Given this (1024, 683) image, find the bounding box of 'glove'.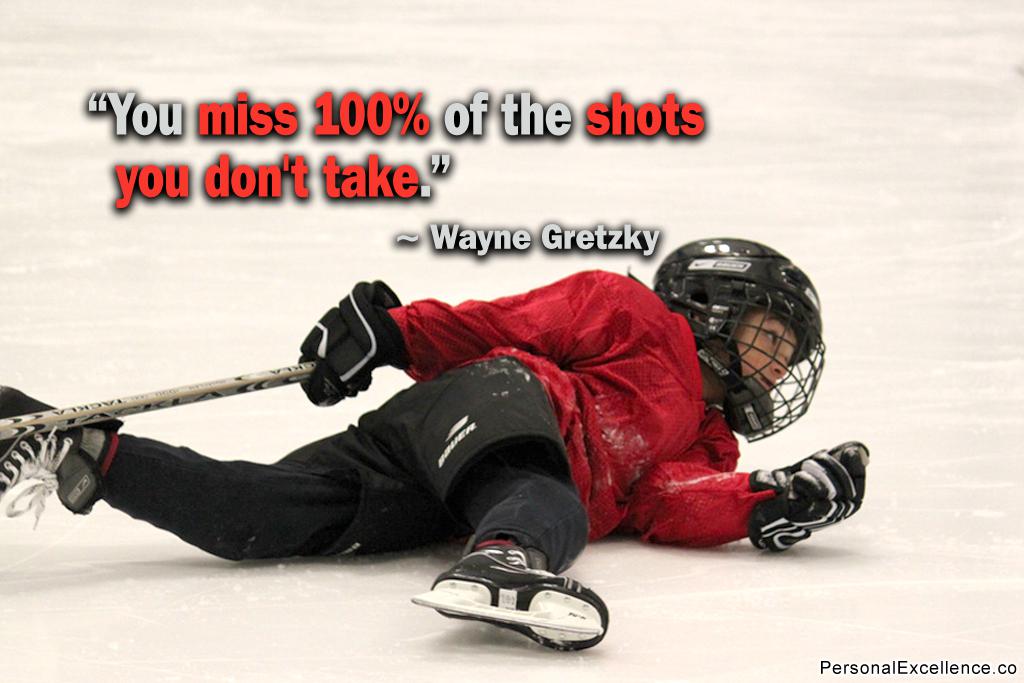
BBox(299, 279, 412, 411).
